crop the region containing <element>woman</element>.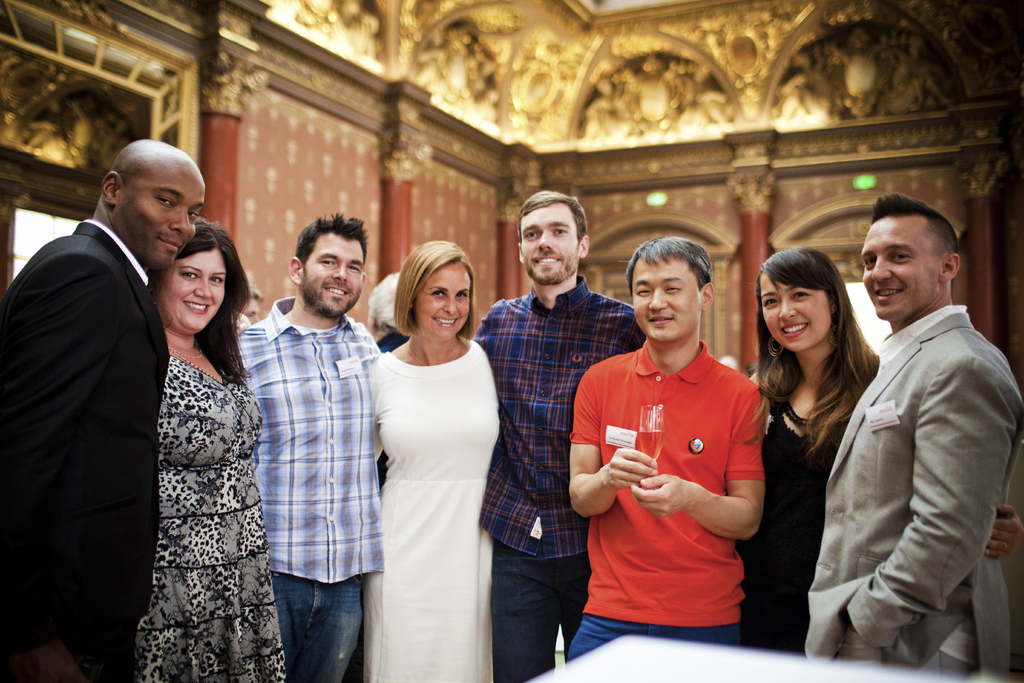
Crop region: bbox=[357, 227, 514, 682].
